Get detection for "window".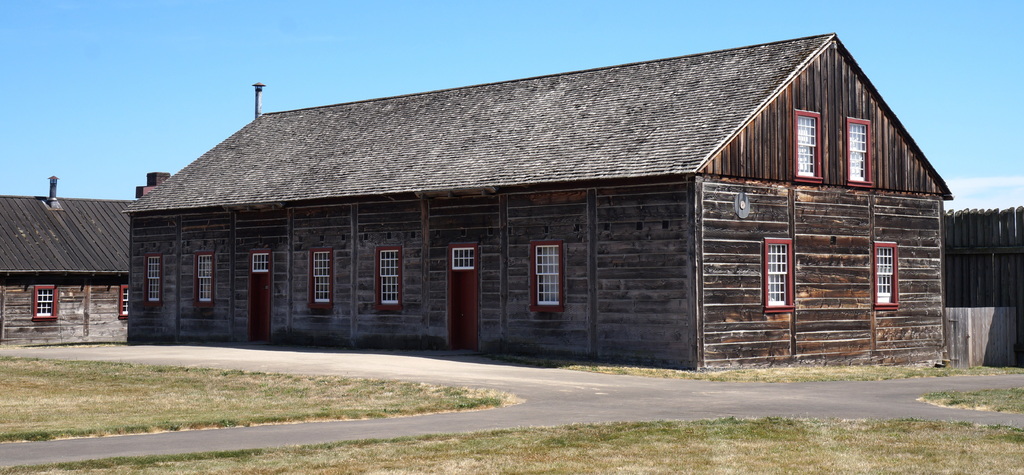
Detection: (371, 245, 401, 317).
